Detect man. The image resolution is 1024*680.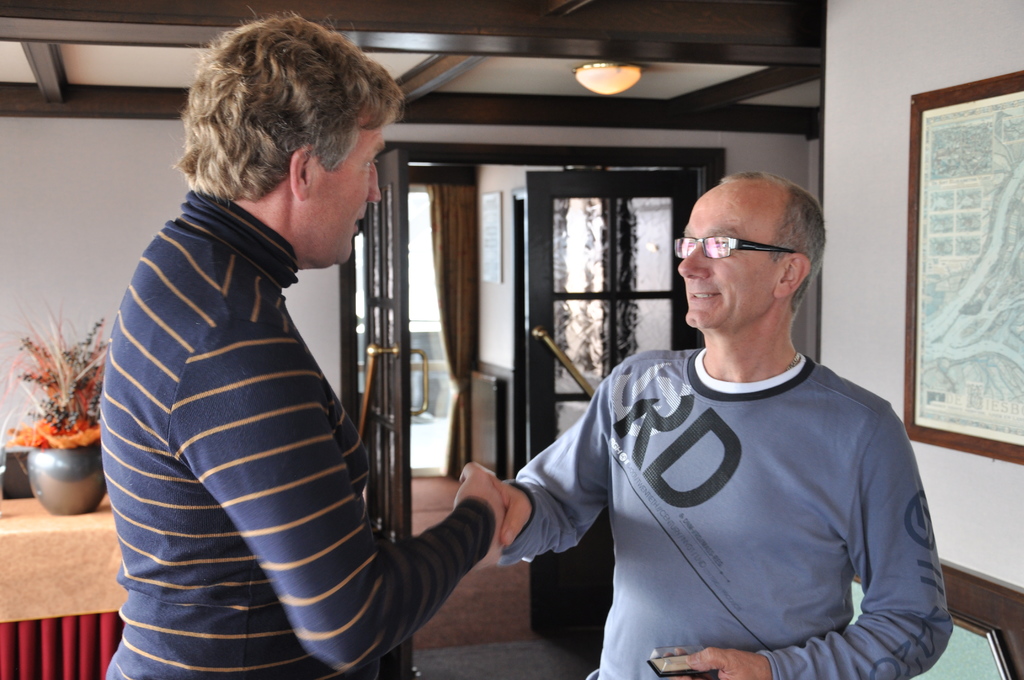
(480, 172, 955, 679).
